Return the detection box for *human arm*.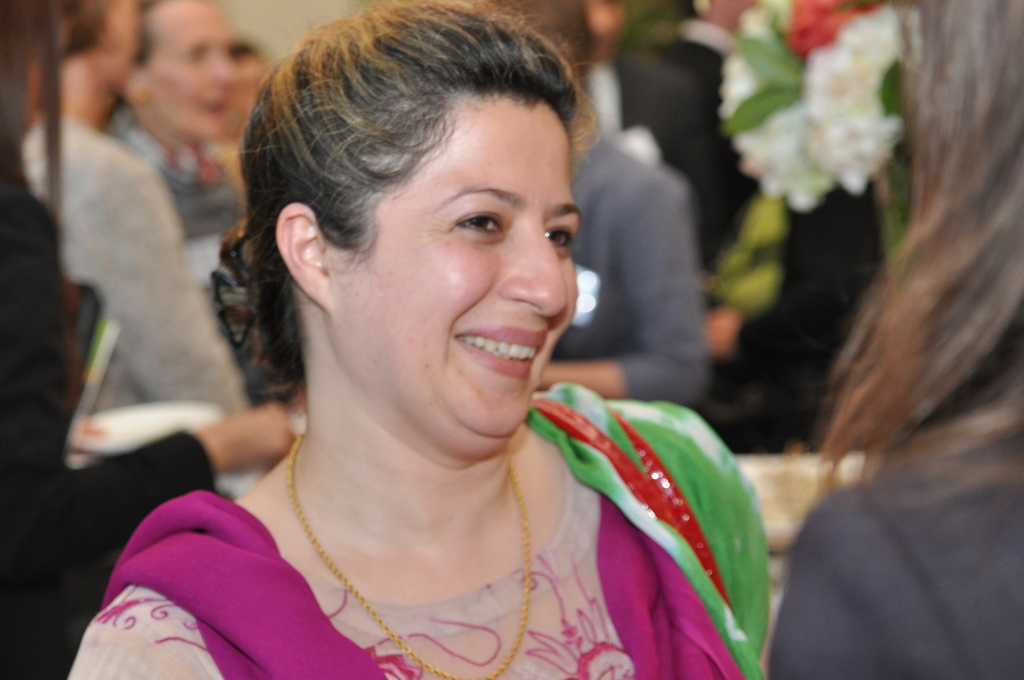
(12, 387, 306, 631).
